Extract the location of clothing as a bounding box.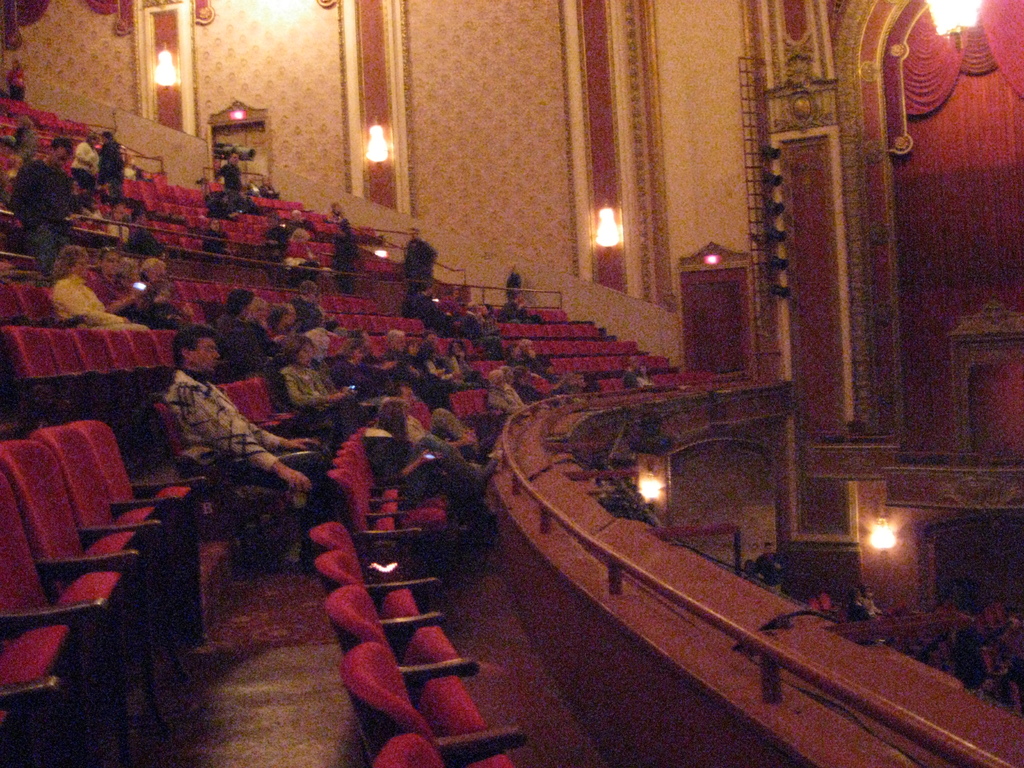
l=266, t=327, r=292, b=351.
